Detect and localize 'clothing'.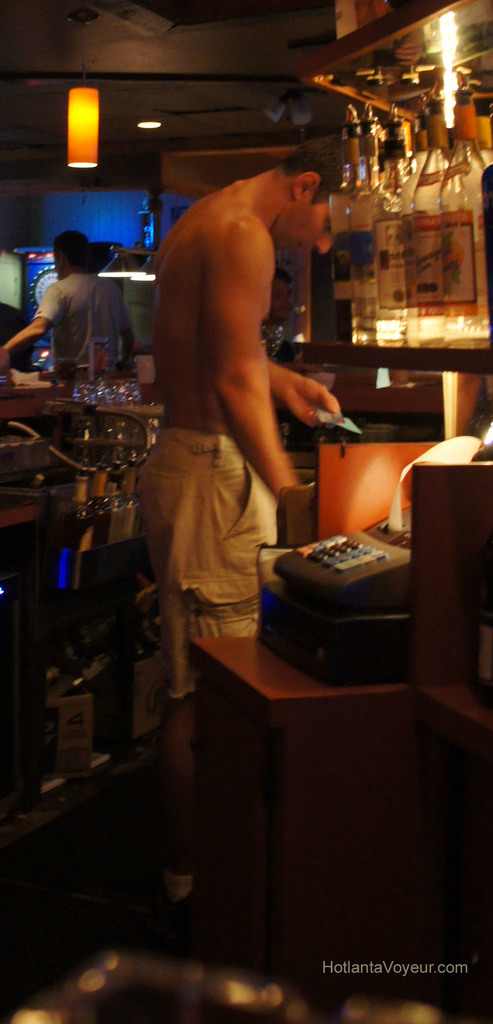
Localized at bbox(143, 438, 275, 635).
